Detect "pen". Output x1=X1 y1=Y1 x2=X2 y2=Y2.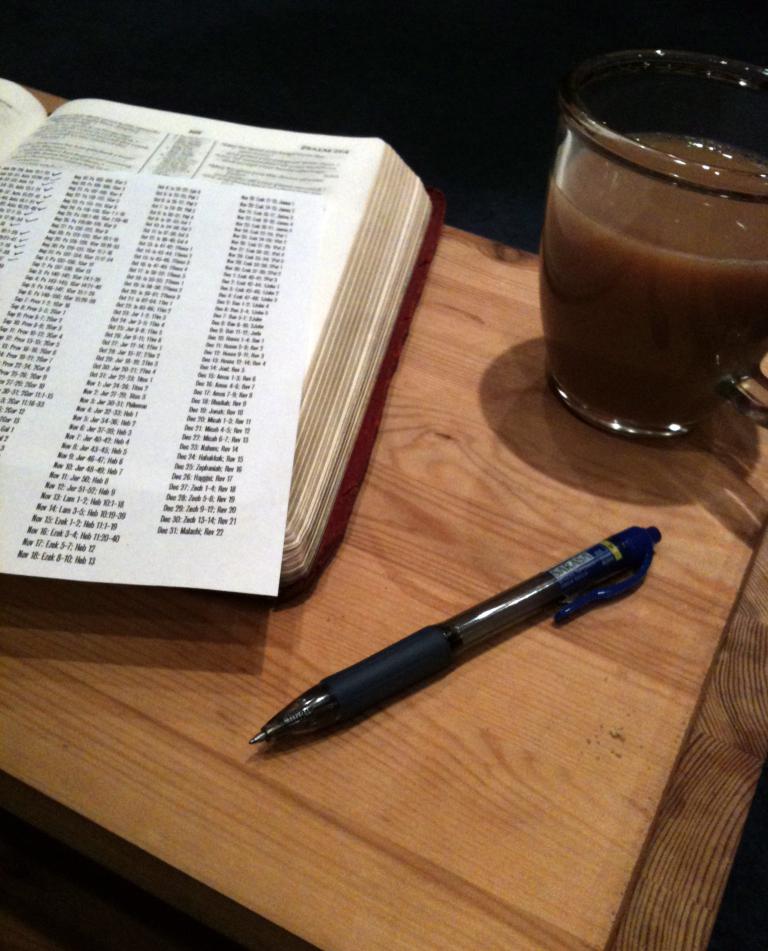
x1=243 y1=522 x2=660 y2=741.
